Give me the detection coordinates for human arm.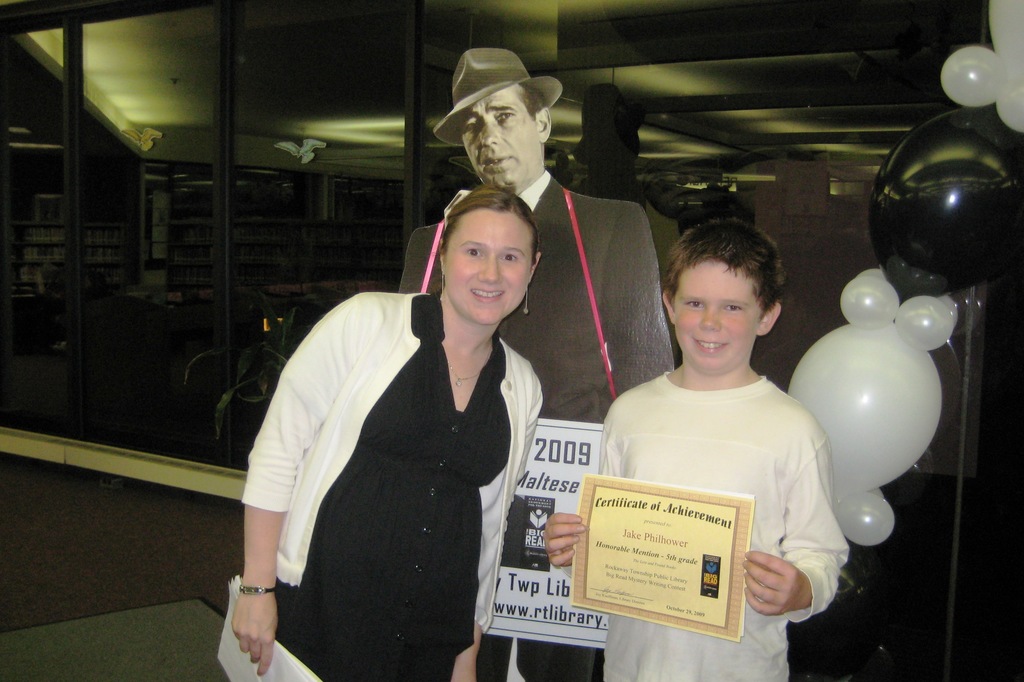
detection(546, 422, 616, 580).
